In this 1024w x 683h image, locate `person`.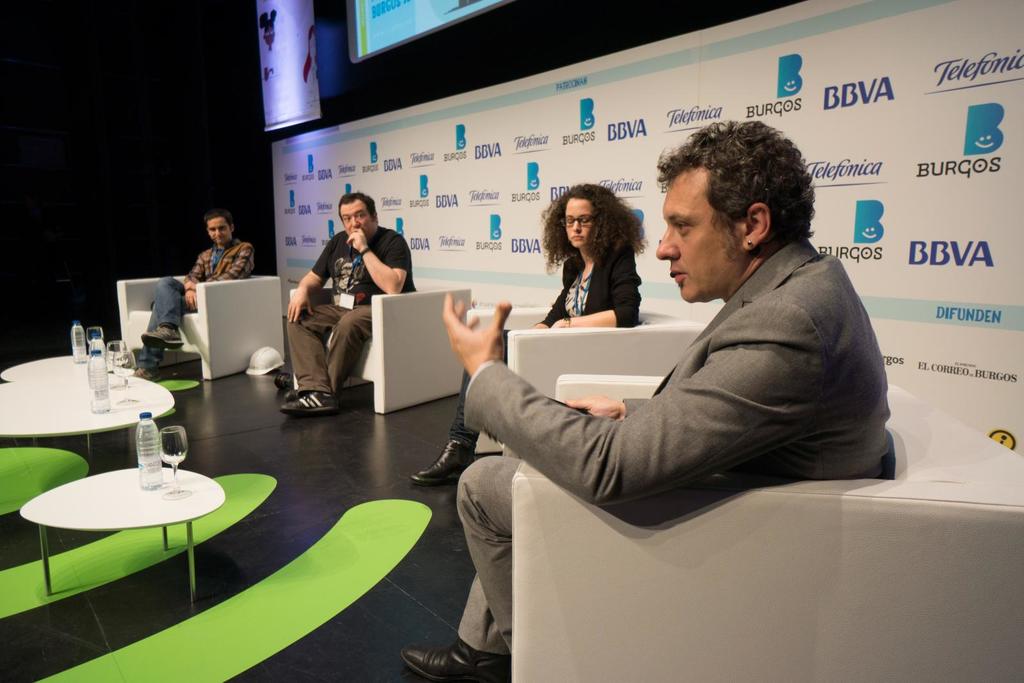
Bounding box: (left=396, top=117, right=895, bottom=680).
